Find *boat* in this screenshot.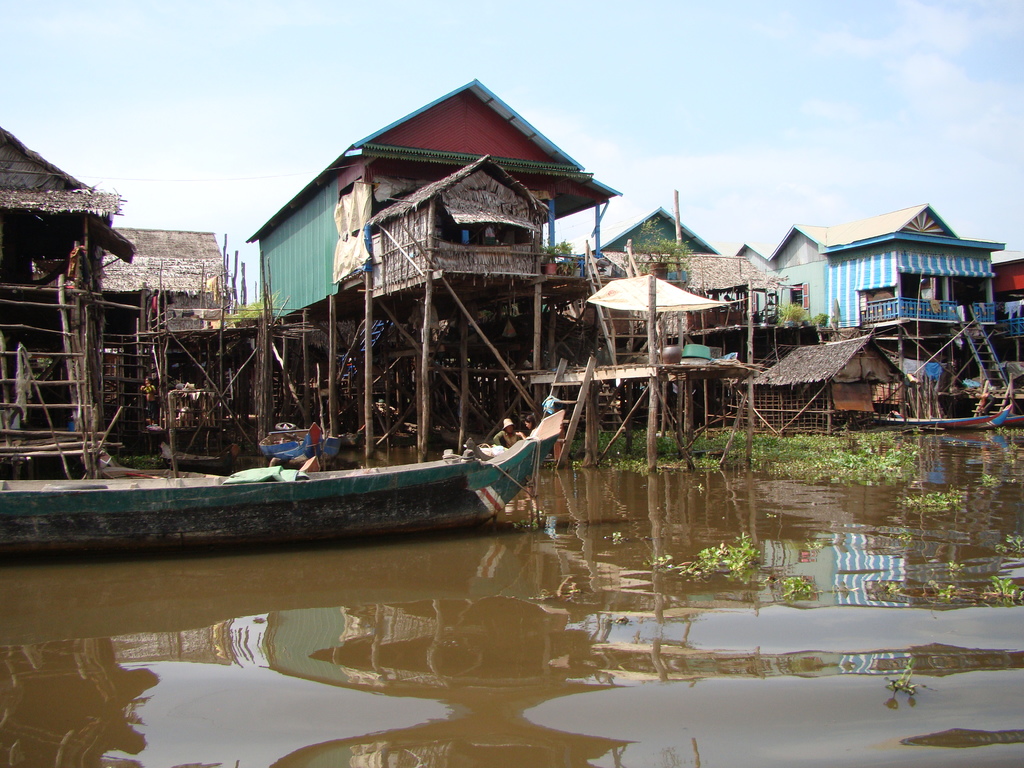
The bounding box for *boat* is 0,411,564,556.
